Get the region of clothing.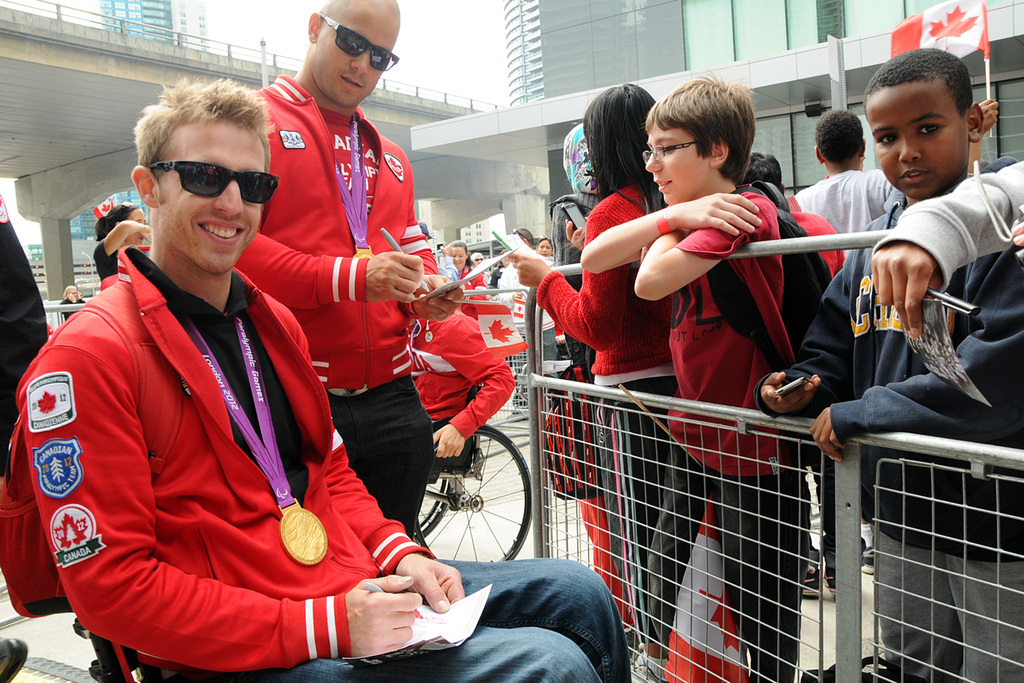
<box>422,307,501,439</box>.
